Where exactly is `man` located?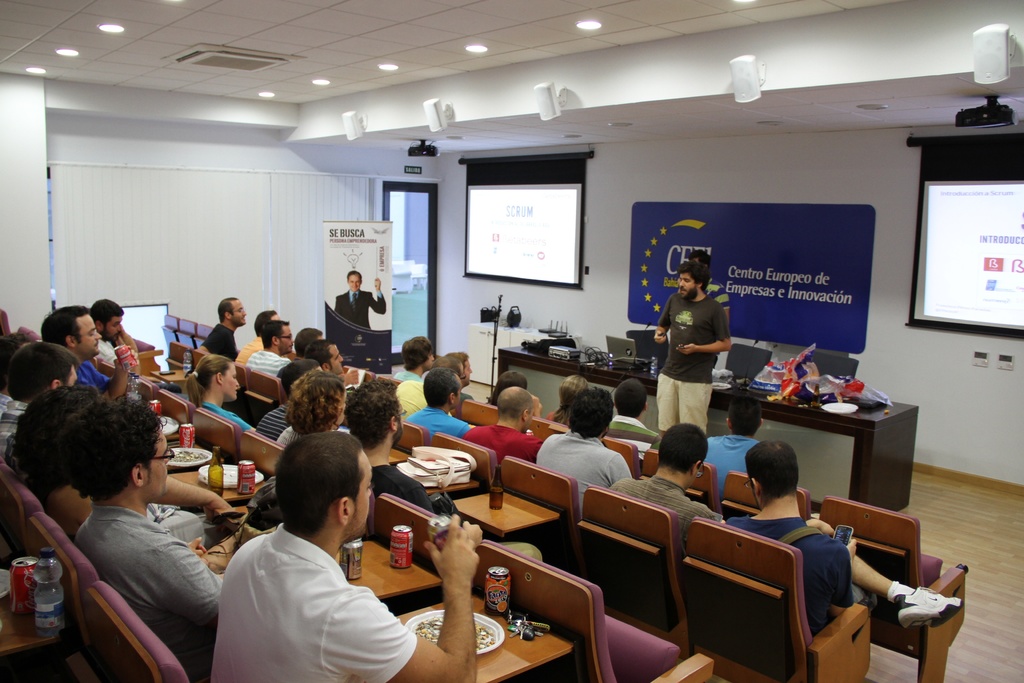
Its bounding box is x1=204 y1=413 x2=478 y2=682.
